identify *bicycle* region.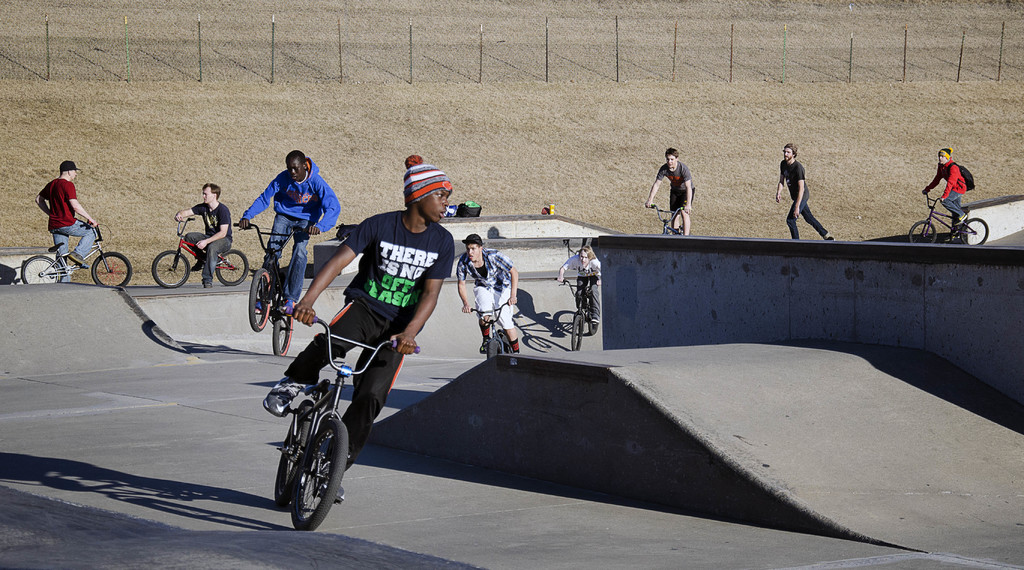
Region: x1=276 y1=310 x2=423 y2=529.
